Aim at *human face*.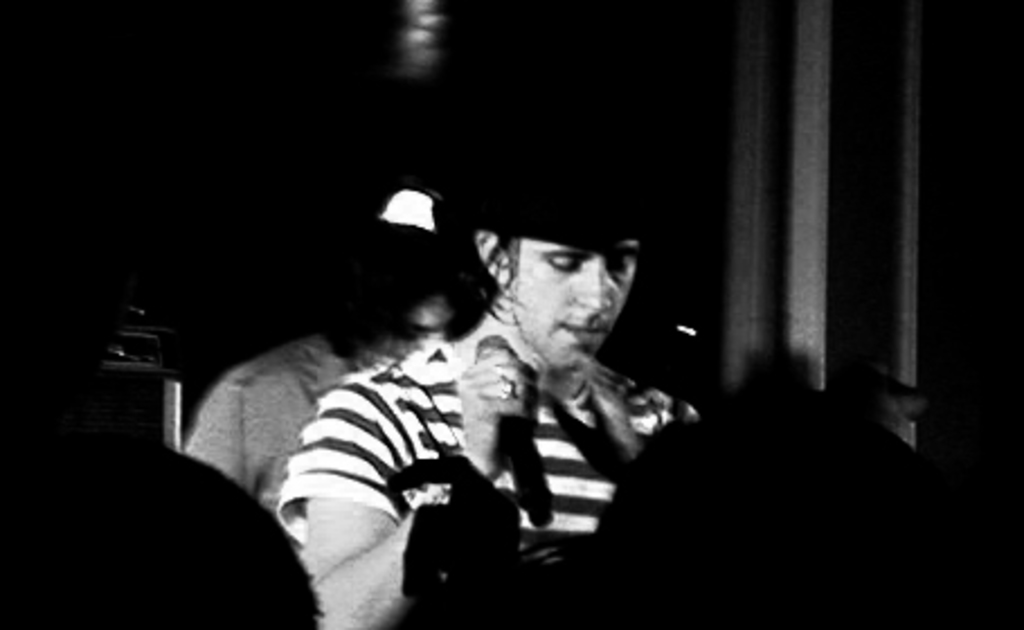
Aimed at <bbox>356, 295, 455, 369</bbox>.
